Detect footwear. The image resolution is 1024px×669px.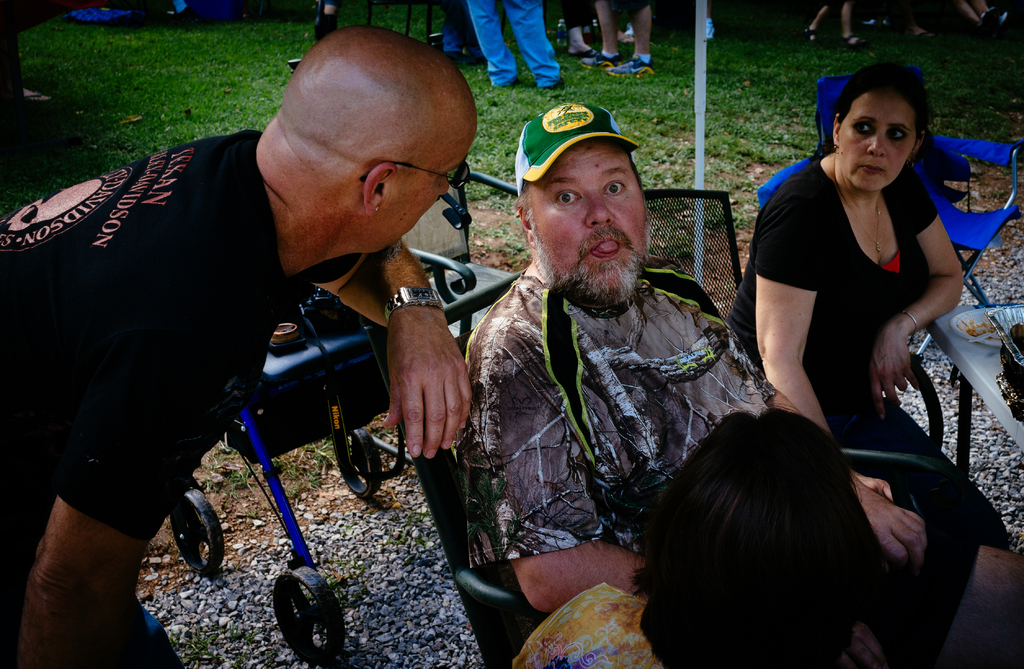
bbox(577, 51, 624, 72).
